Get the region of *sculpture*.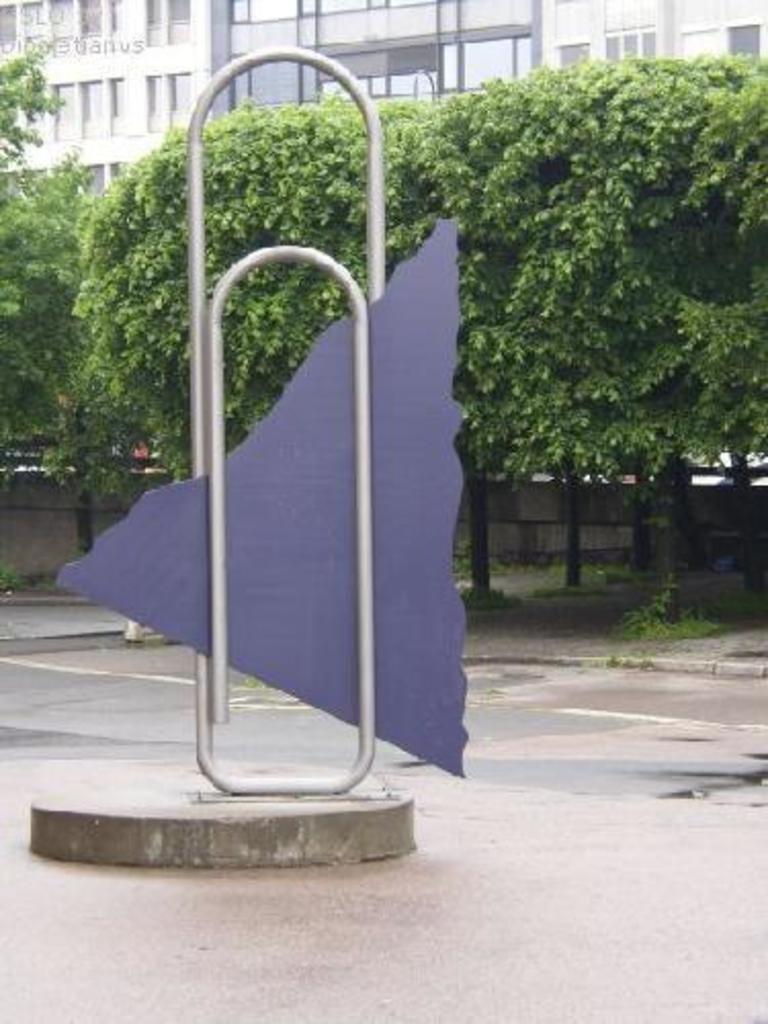
bbox=(57, 41, 475, 778).
